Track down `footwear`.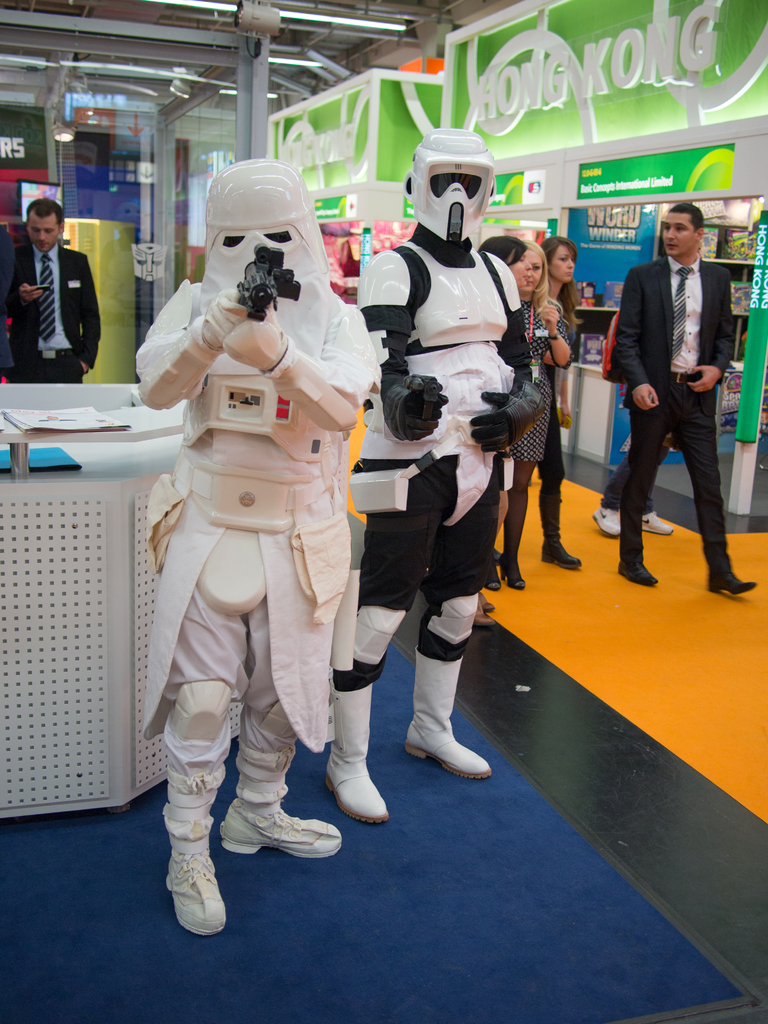
Tracked to locate(481, 540, 499, 563).
